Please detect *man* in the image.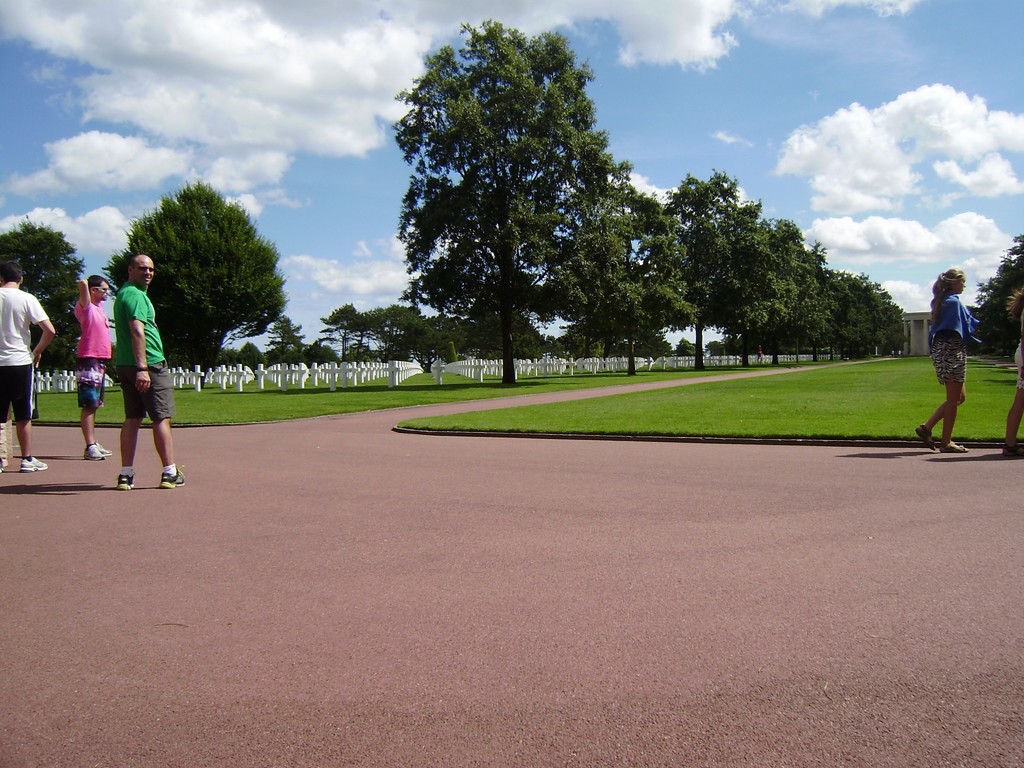
rect(72, 276, 111, 459).
